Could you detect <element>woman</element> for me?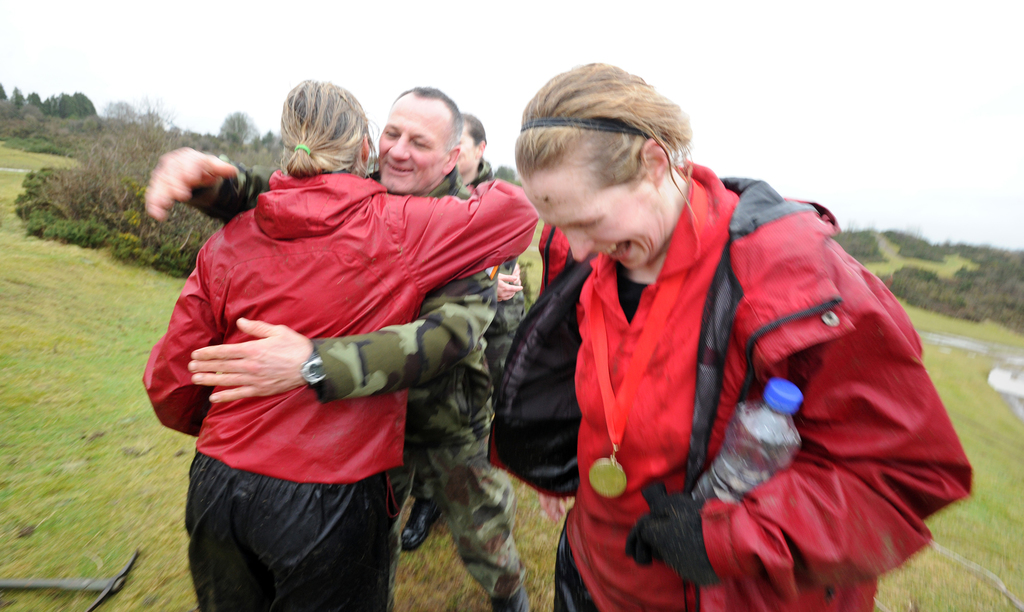
Detection result: left=138, top=81, right=534, bottom=611.
